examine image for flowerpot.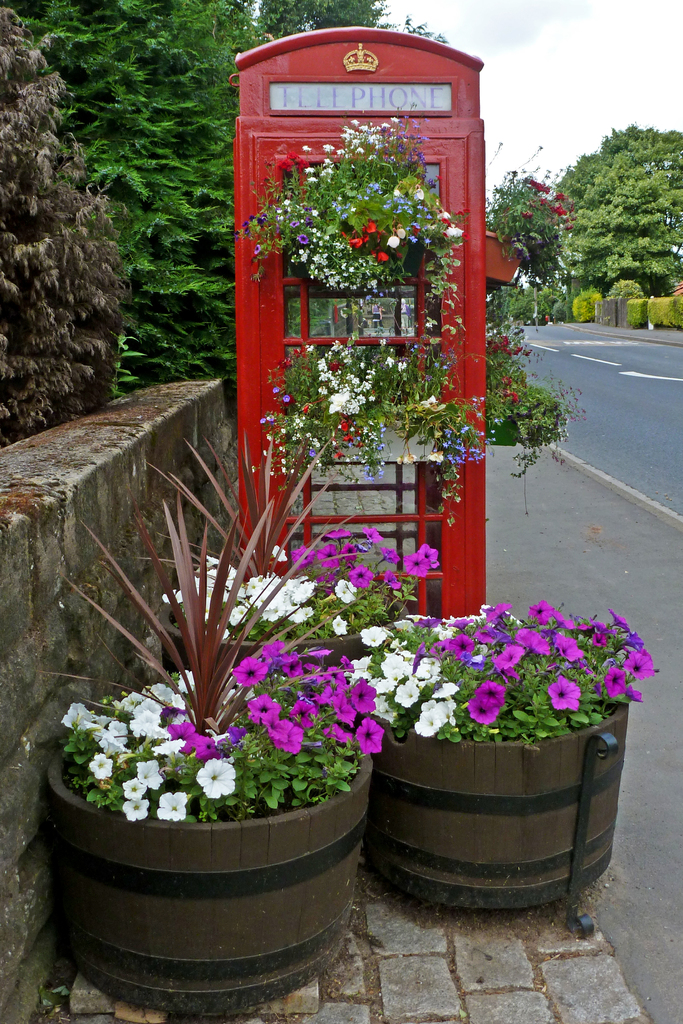
Examination result: {"left": 302, "top": 413, "right": 451, "bottom": 469}.
